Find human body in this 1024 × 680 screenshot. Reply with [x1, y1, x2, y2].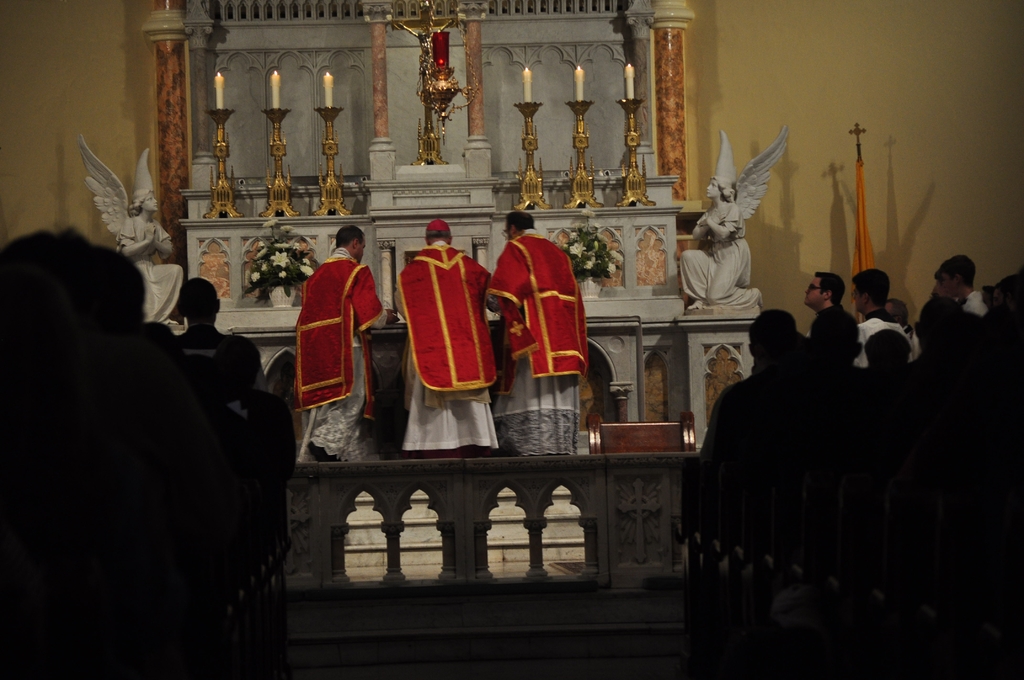
[396, 247, 502, 461].
